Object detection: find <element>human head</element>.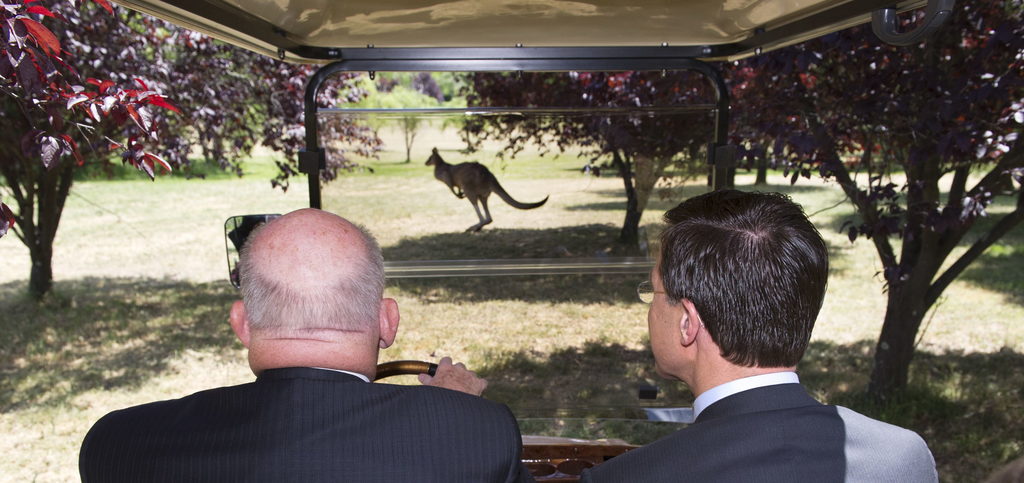
634 188 827 381.
